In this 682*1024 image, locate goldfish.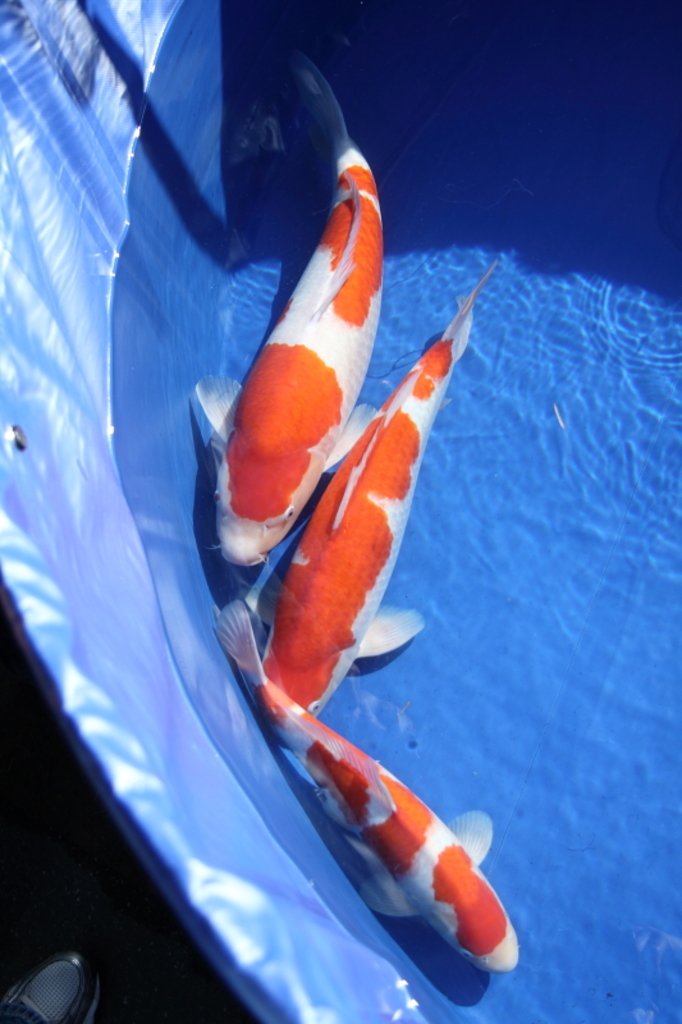
Bounding box: detection(192, 45, 371, 566).
